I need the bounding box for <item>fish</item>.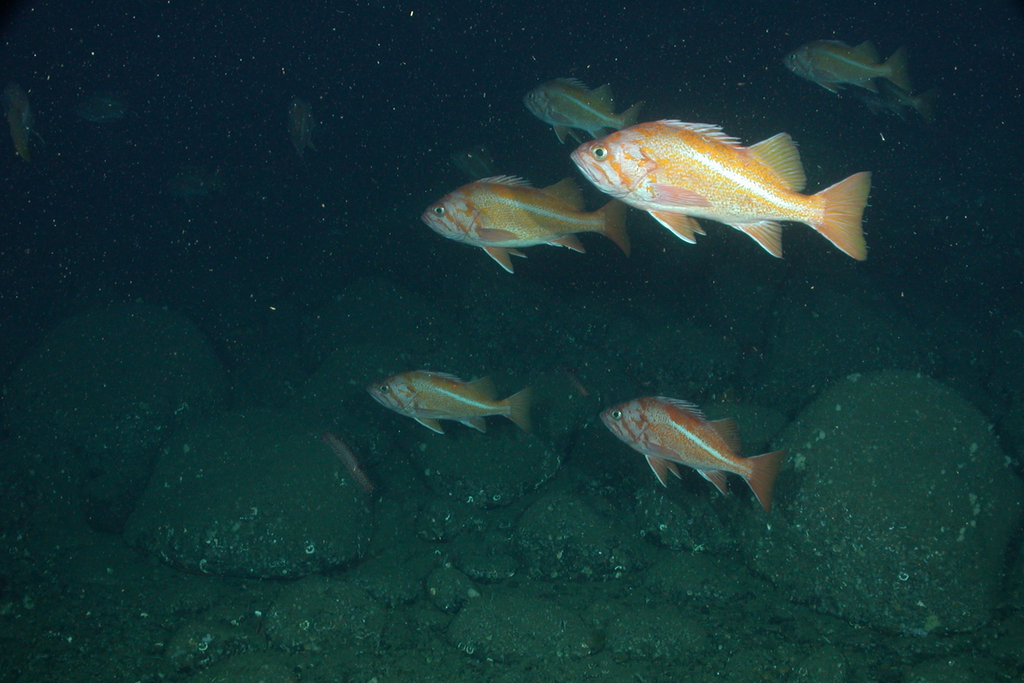
Here it is: locate(367, 368, 536, 440).
